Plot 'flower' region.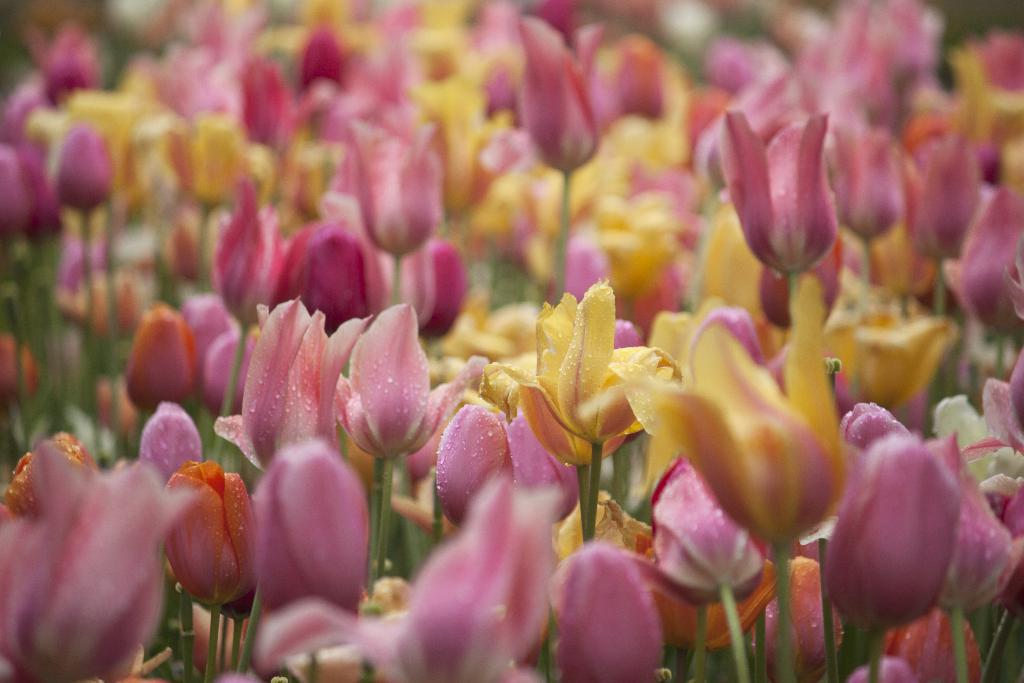
Plotted at l=151, t=450, r=259, b=620.
